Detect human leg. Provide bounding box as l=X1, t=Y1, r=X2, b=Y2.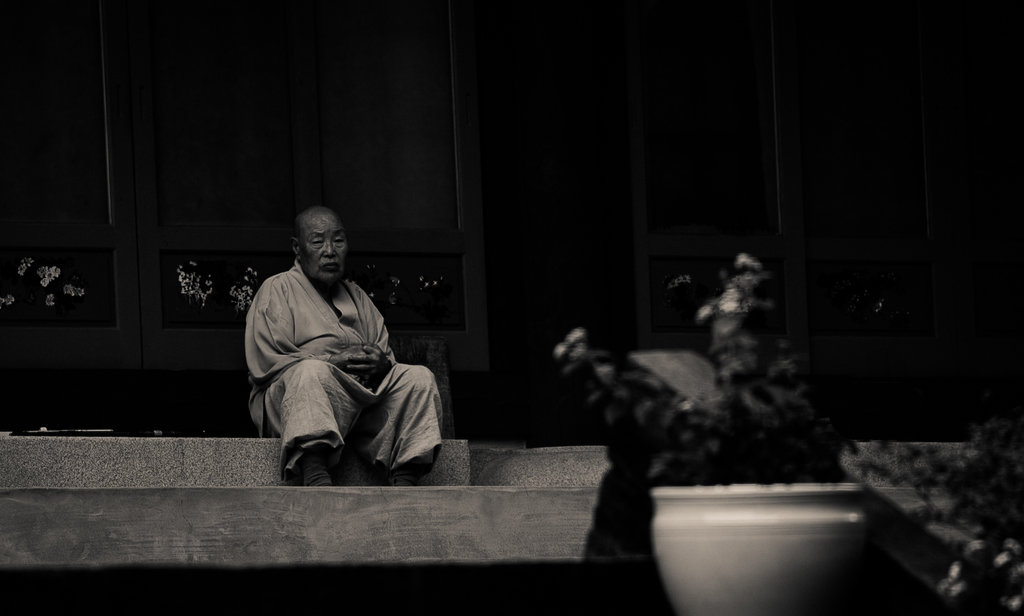
l=375, t=362, r=428, b=487.
